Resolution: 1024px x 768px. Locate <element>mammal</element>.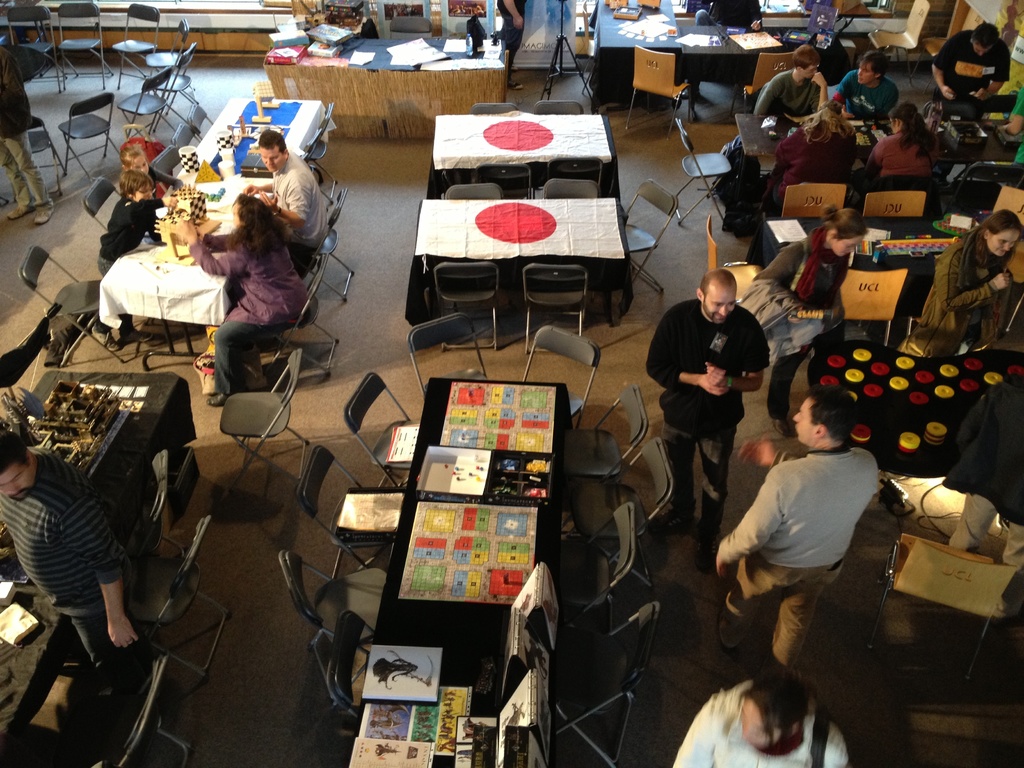
[left=754, top=212, right=870, bottom=435].
